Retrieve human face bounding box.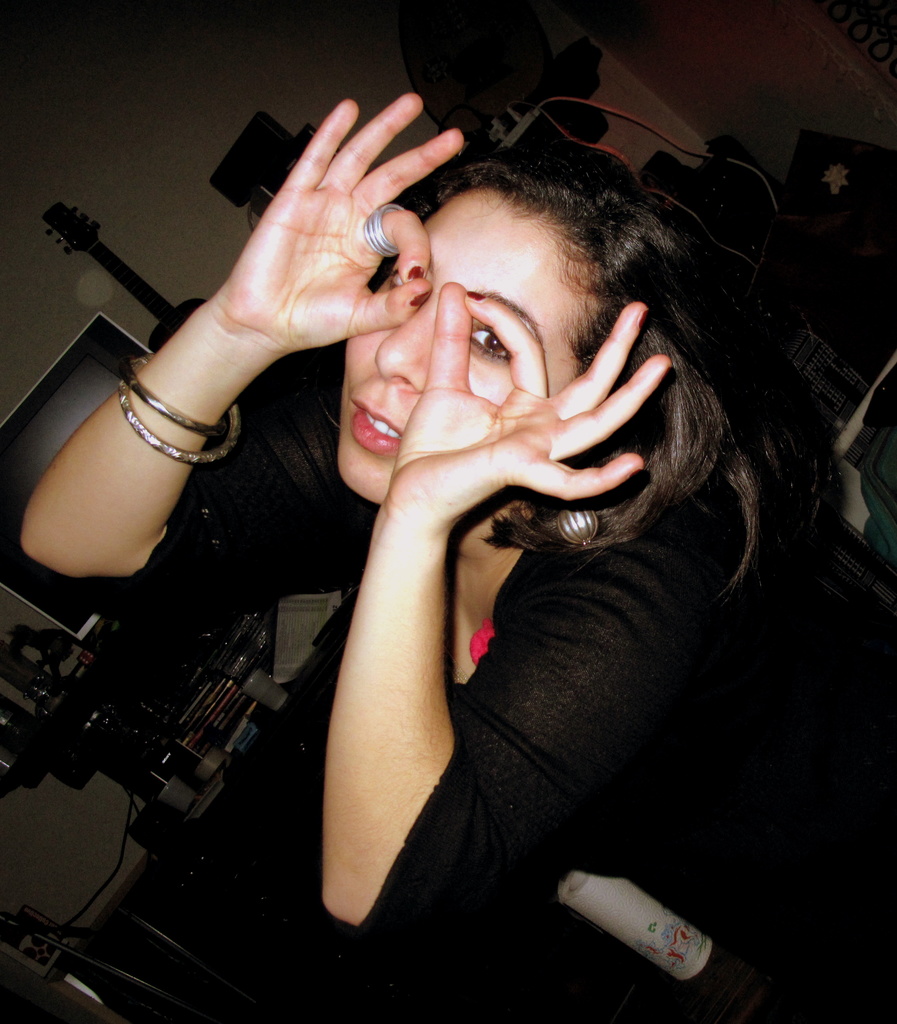
Bounding box: Rect(341, 177, 613, 504).
